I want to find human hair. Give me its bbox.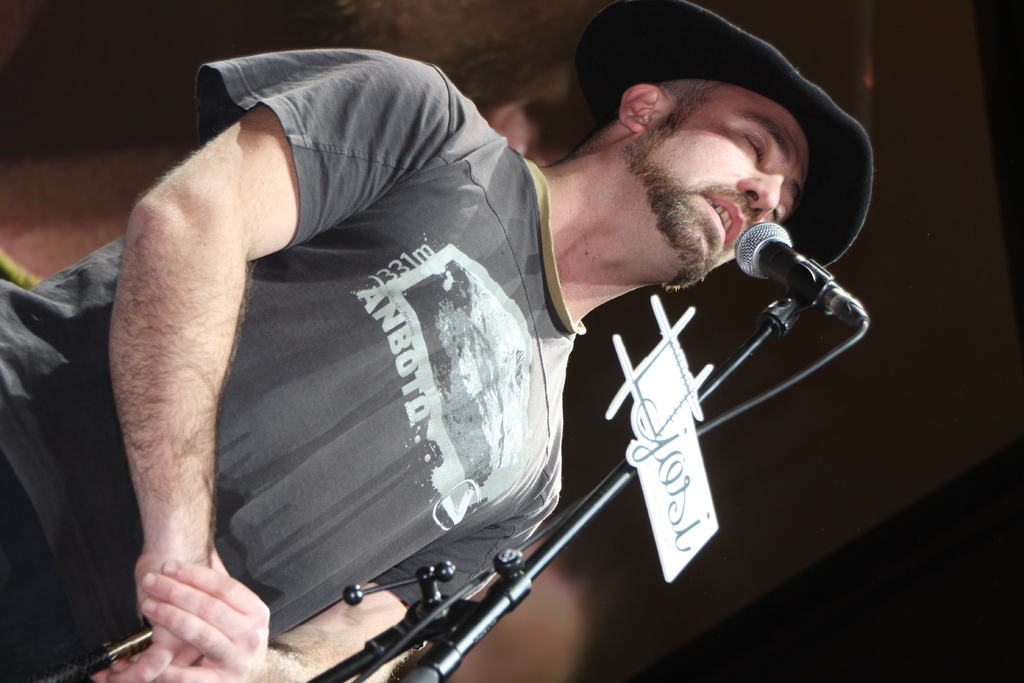
550,78,730,165.
